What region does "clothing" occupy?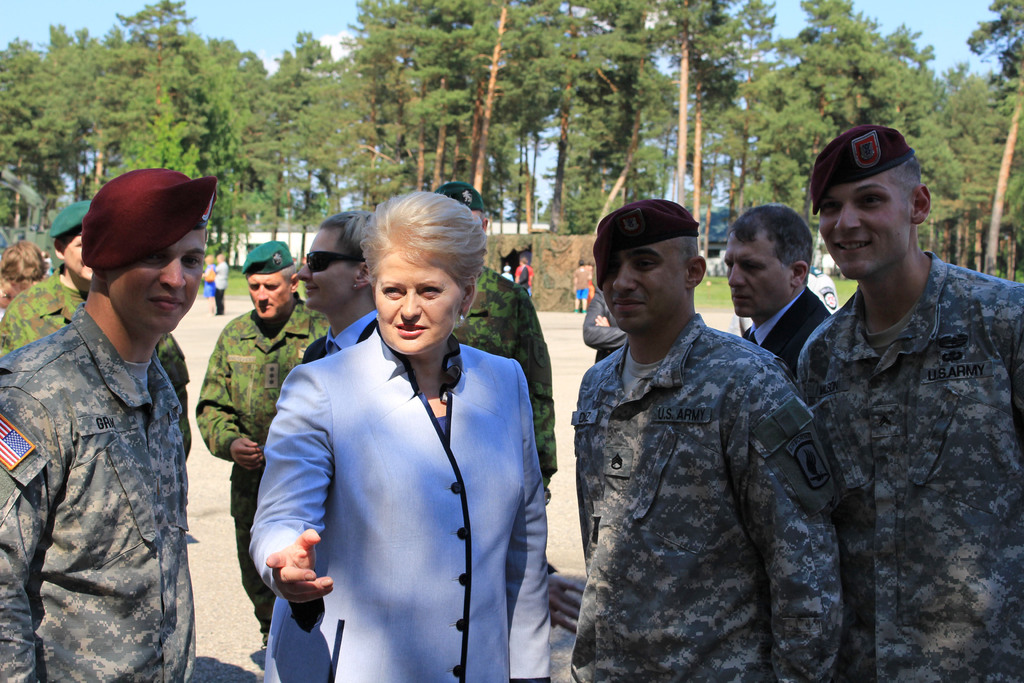
Rect(800, 247, 1023, 682).
